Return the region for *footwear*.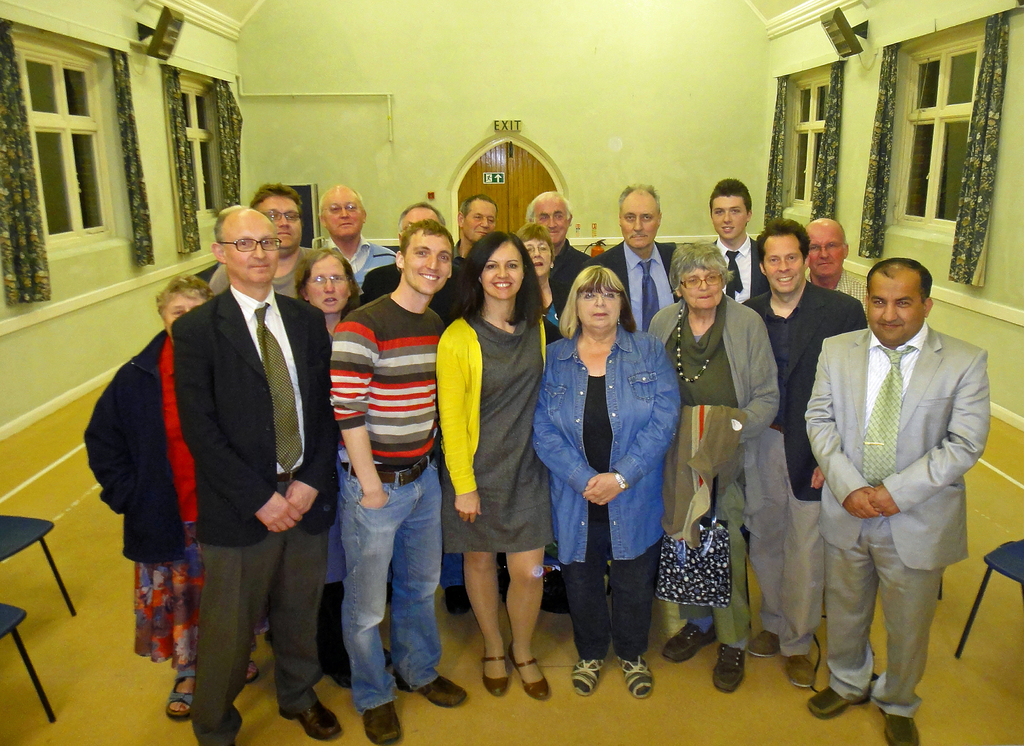
{"x1": 278, "y1": 695, "x2": 345, "y2": 745}.
